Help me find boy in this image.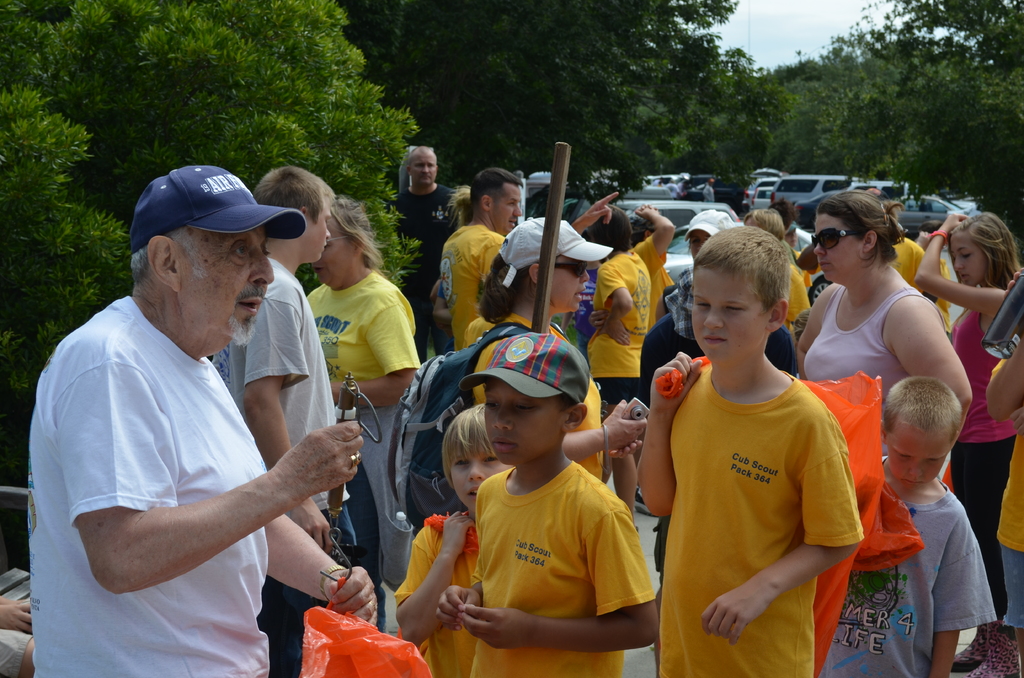
Found it: select_region(638, 225, 865, 677).
